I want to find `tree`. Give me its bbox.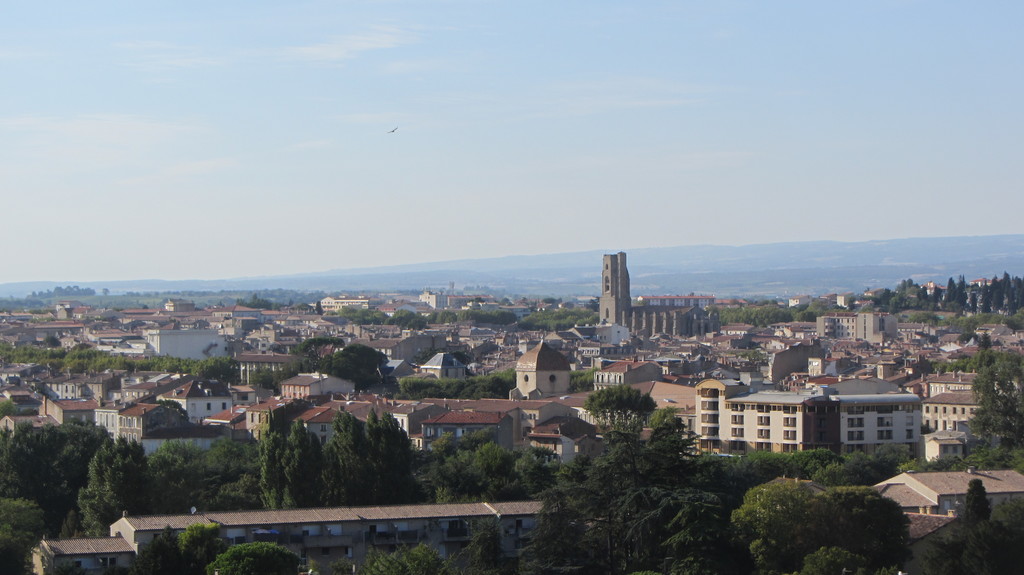
[left=666, top=486, right=726, bottom=574].
